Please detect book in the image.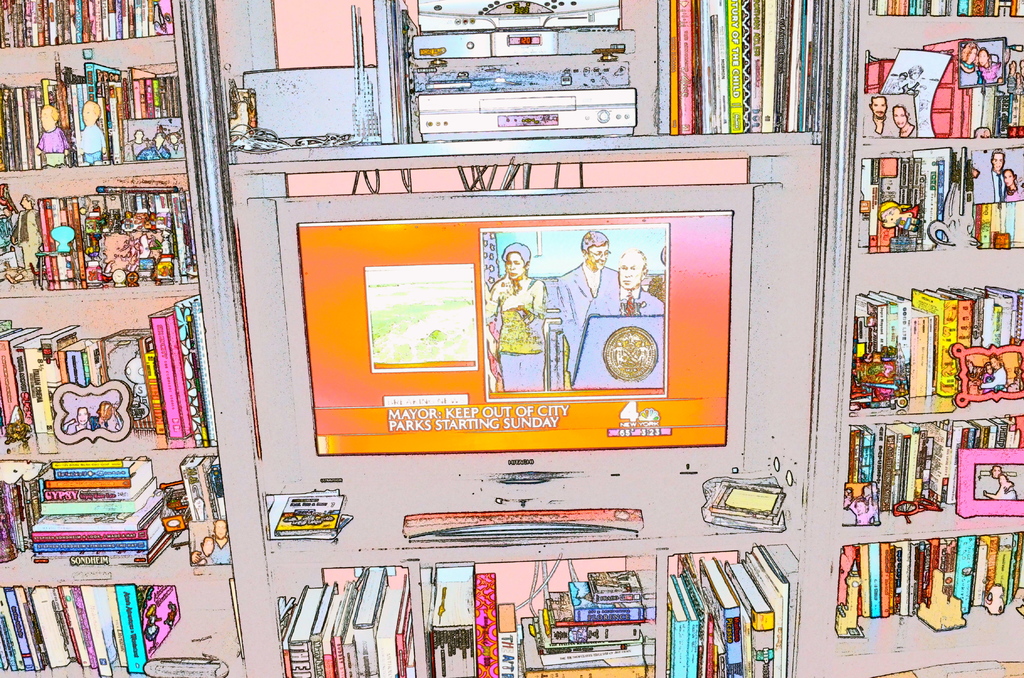
[278,490,341,537].
